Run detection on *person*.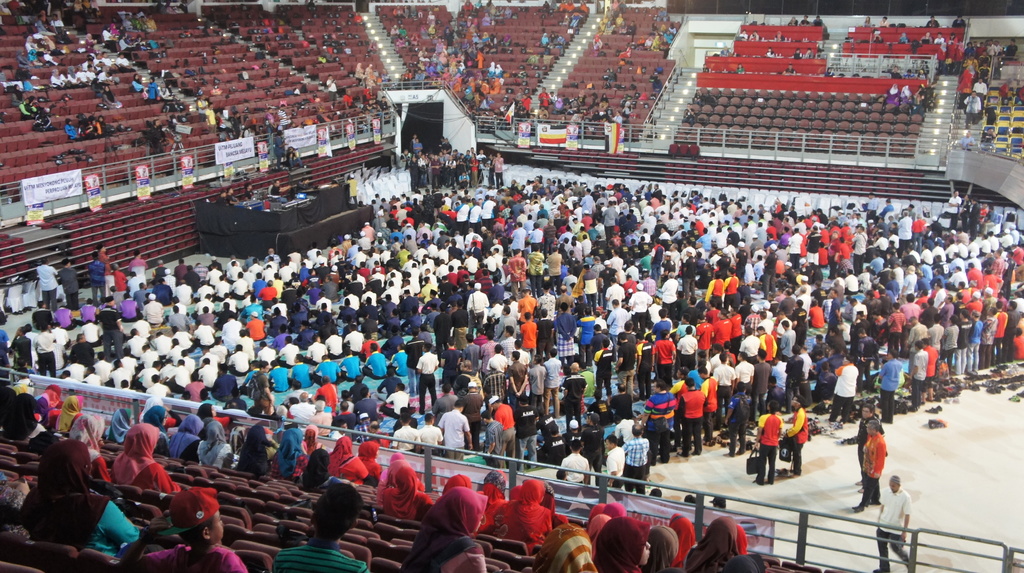
Result: box=[876, 346, 906, 426].
